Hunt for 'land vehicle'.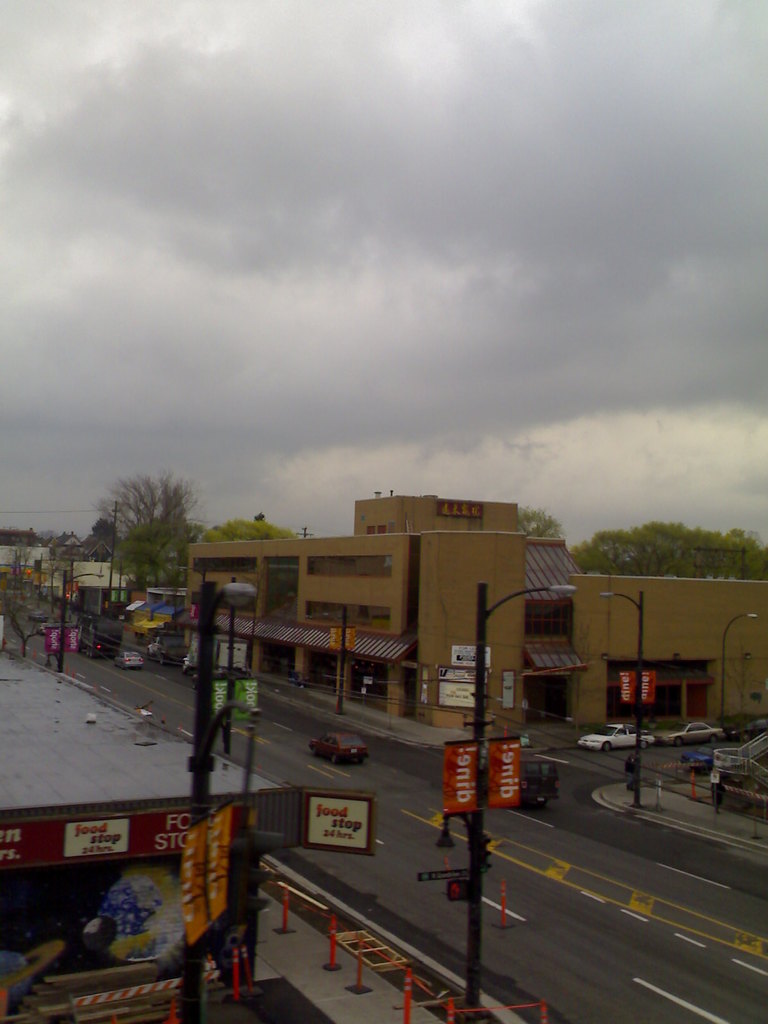
Hunted down at <region>724, 708, 767, 739</region>.
